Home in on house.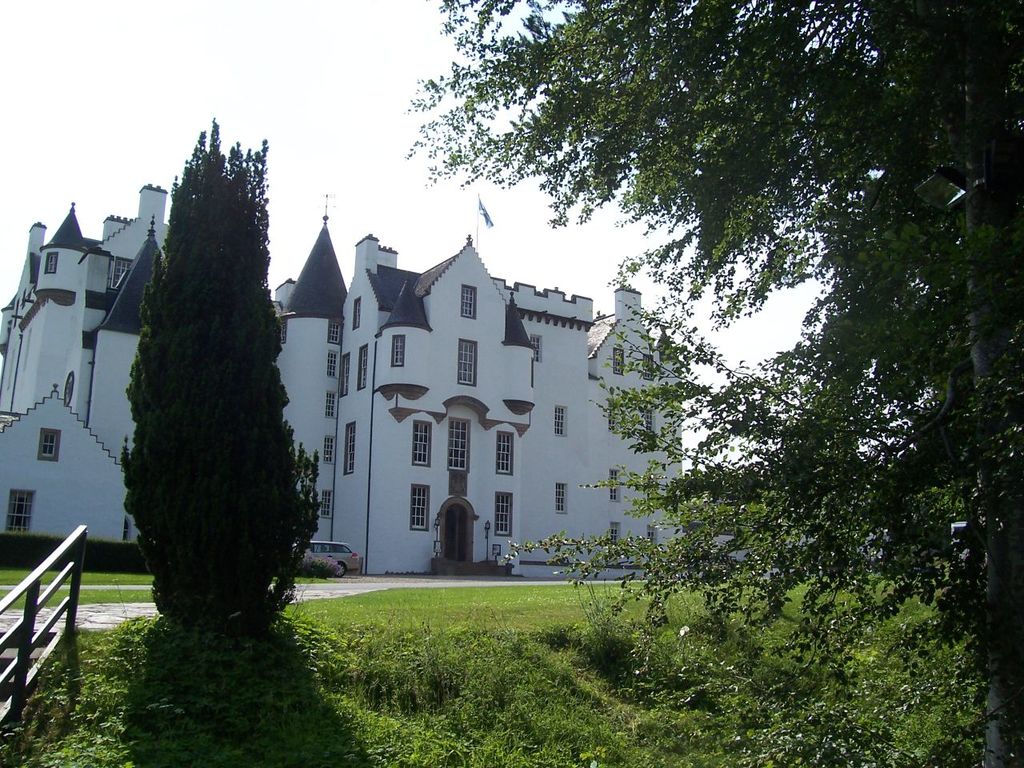
Homed in at <bbox>2, 182, 173, 546</bbox>.
